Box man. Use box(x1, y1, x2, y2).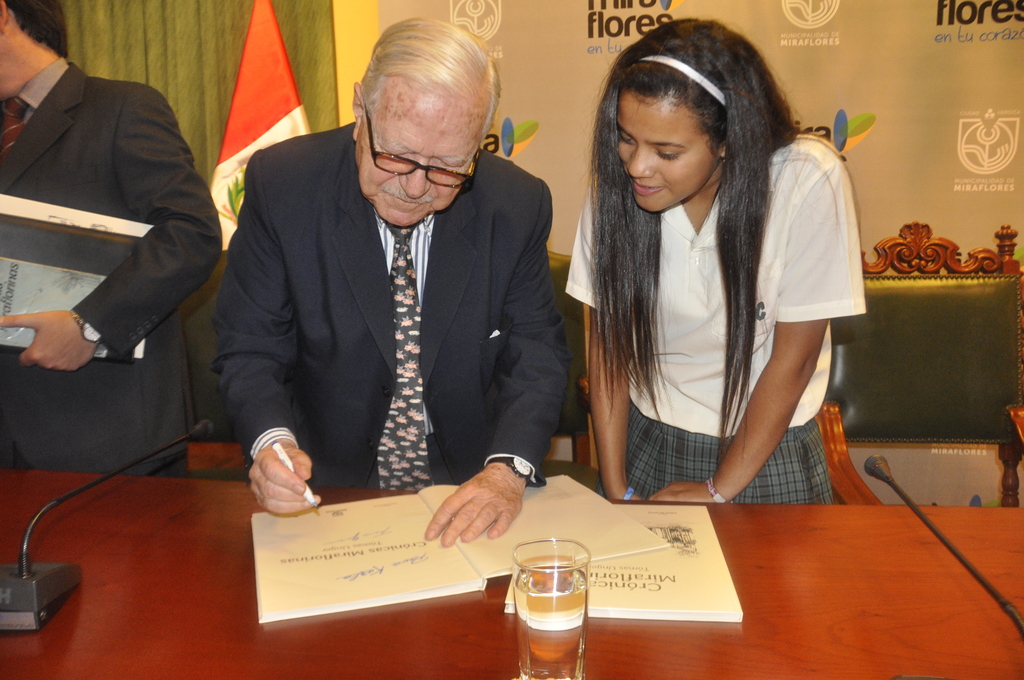
box(0, 0, 220, 480).
